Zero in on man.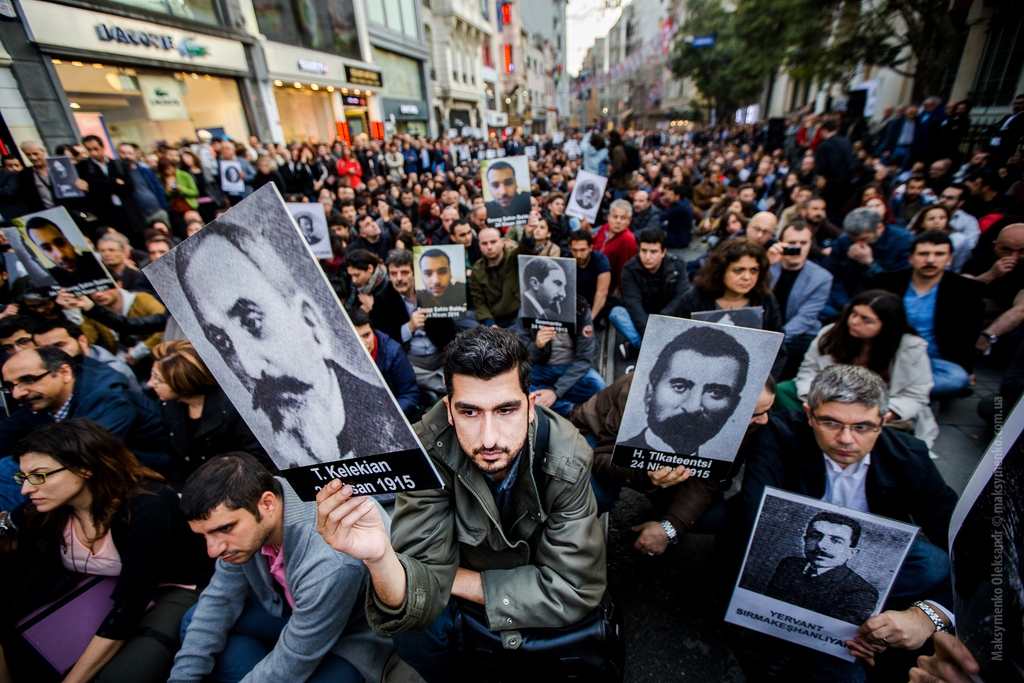
Zeroed in: 657/185/698/245.
